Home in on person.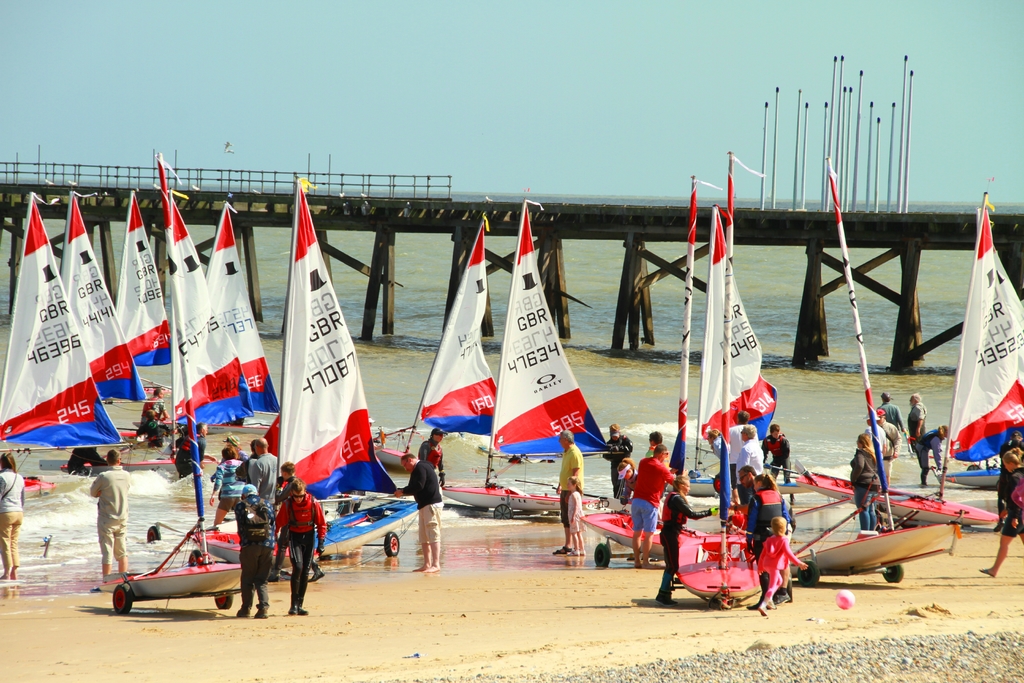
Homed in at x1=0 y1=448 x2=22 y2=580.
